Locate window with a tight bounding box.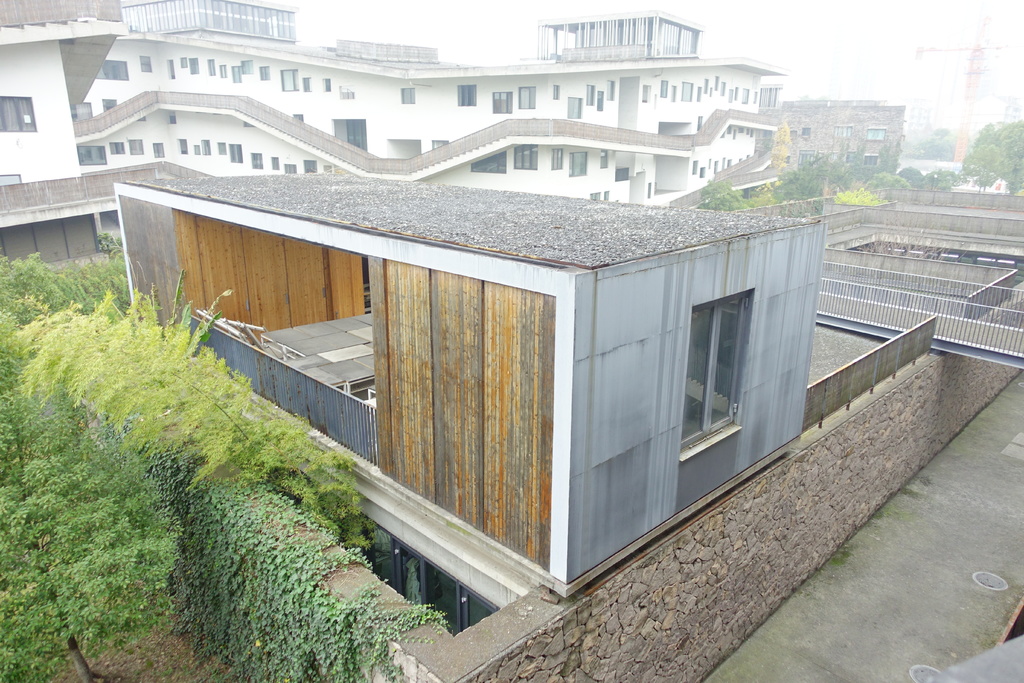
x1=219, y1=140, x2=227, y2=154.
